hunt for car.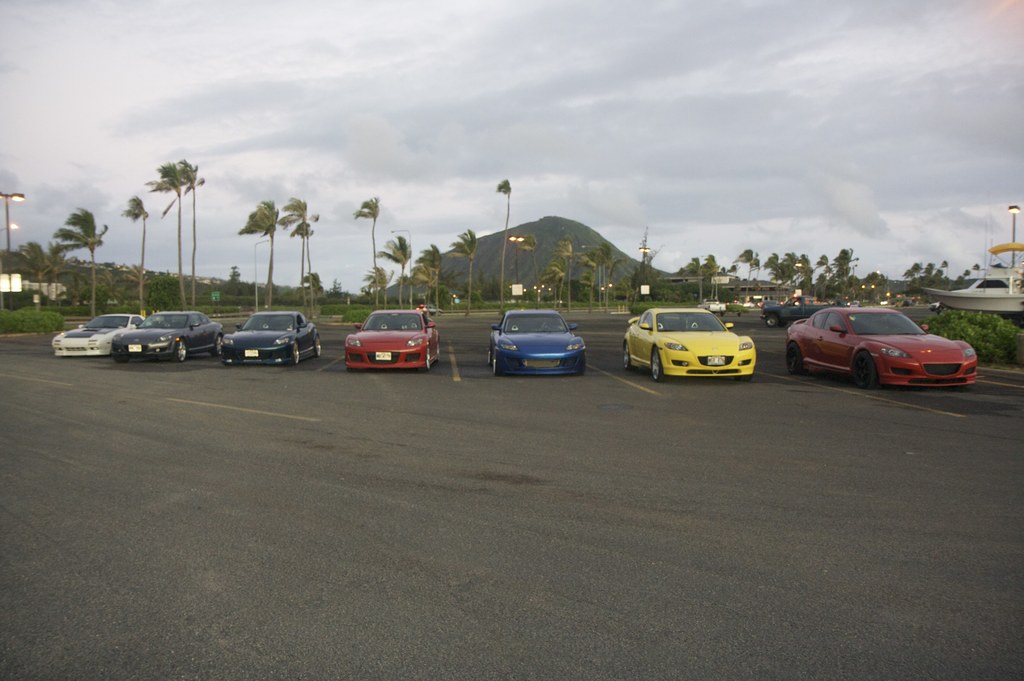
Hunted down at BBox(416, 303, 442, 316).
